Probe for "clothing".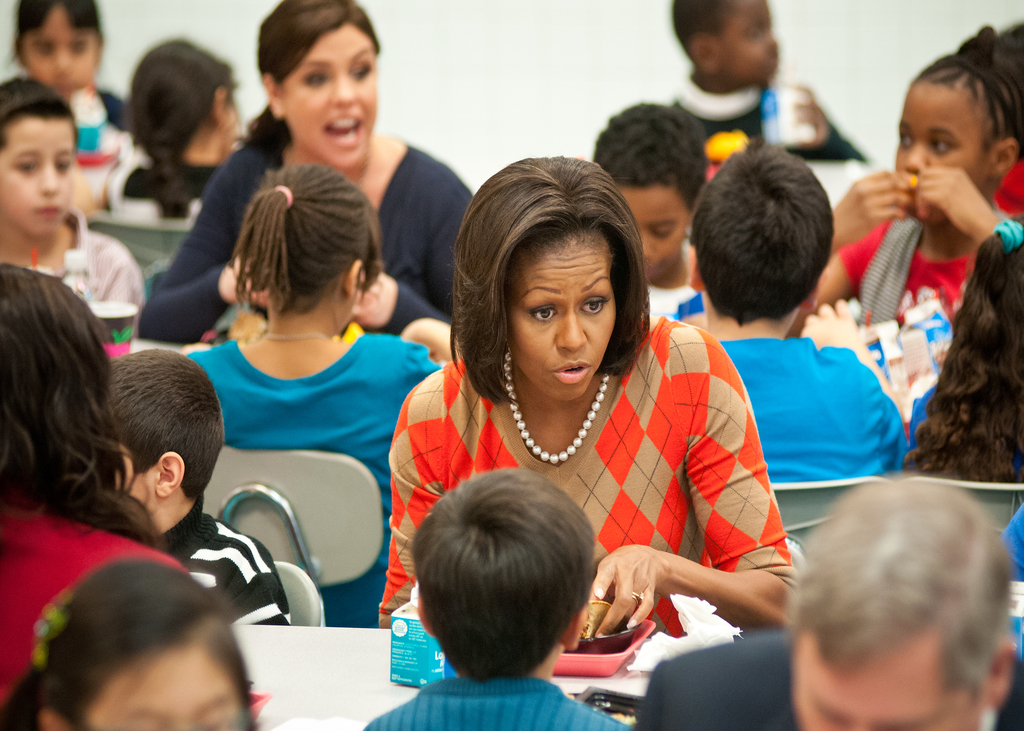
Probe result: region(39, 207, 133, 354).
